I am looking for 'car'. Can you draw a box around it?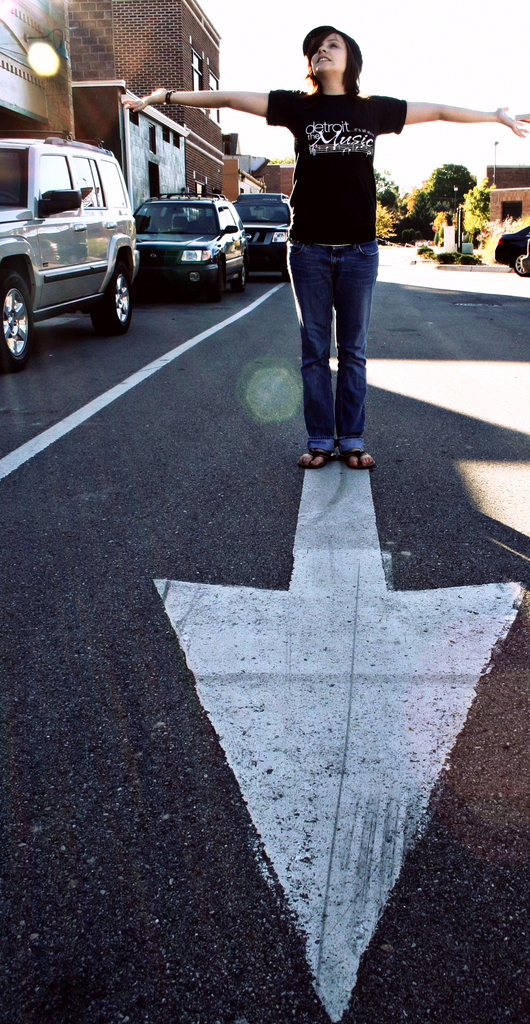
Sure, the bounding box is (left=138, top=195, right=254, bottom=305).
